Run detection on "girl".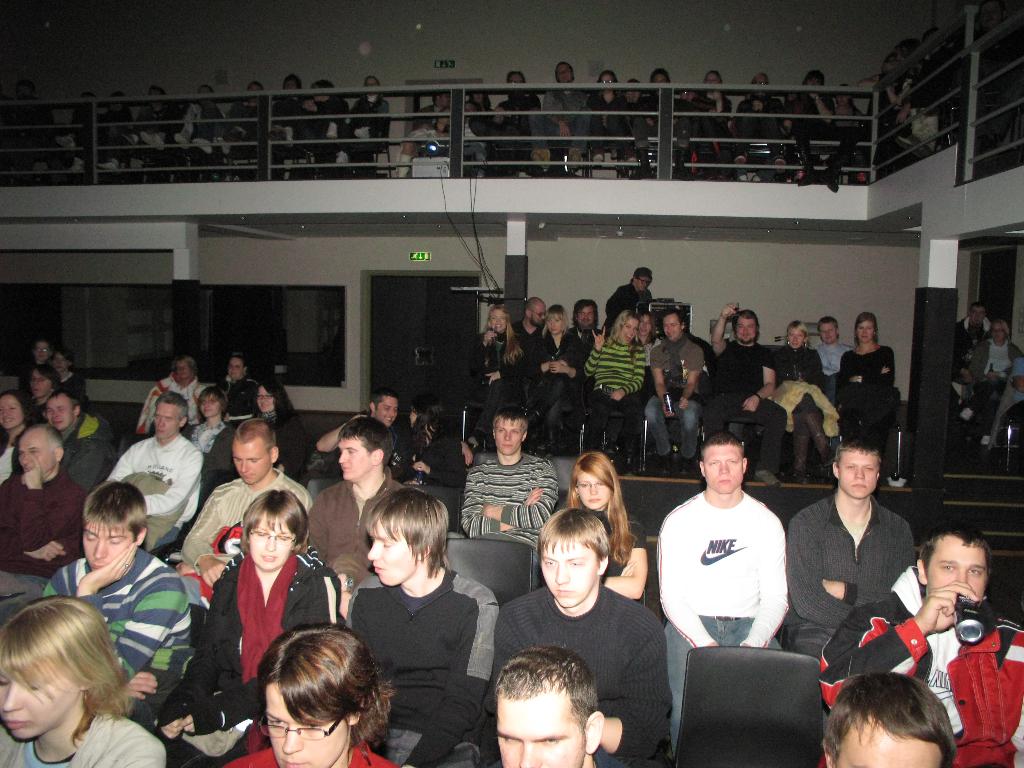
Result: l=399, t=394, r=465, b=489.
